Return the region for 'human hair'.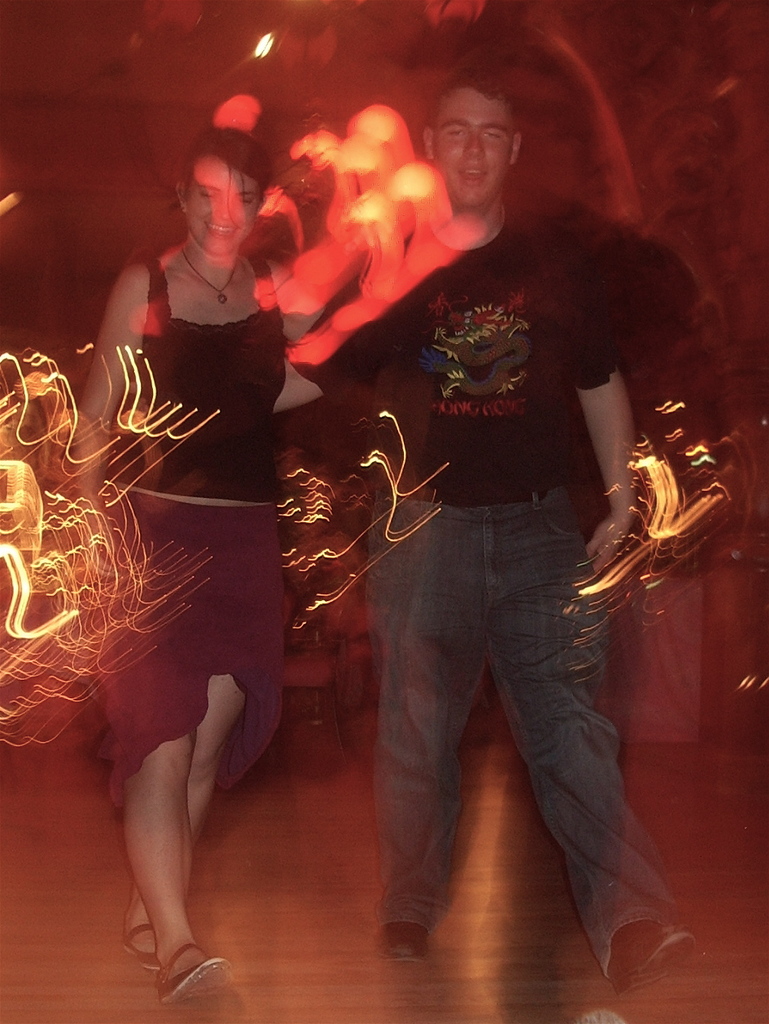
detection(168, 122, 279, 200).
